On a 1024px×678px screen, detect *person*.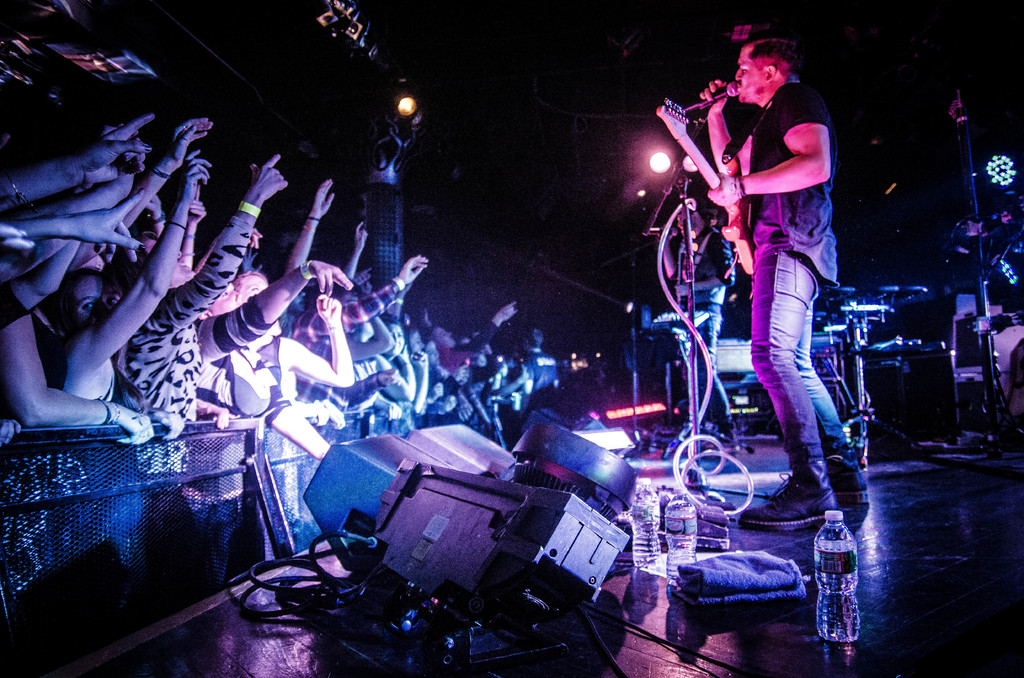
(x1=668, y1=7, x2=853, y2=565).
